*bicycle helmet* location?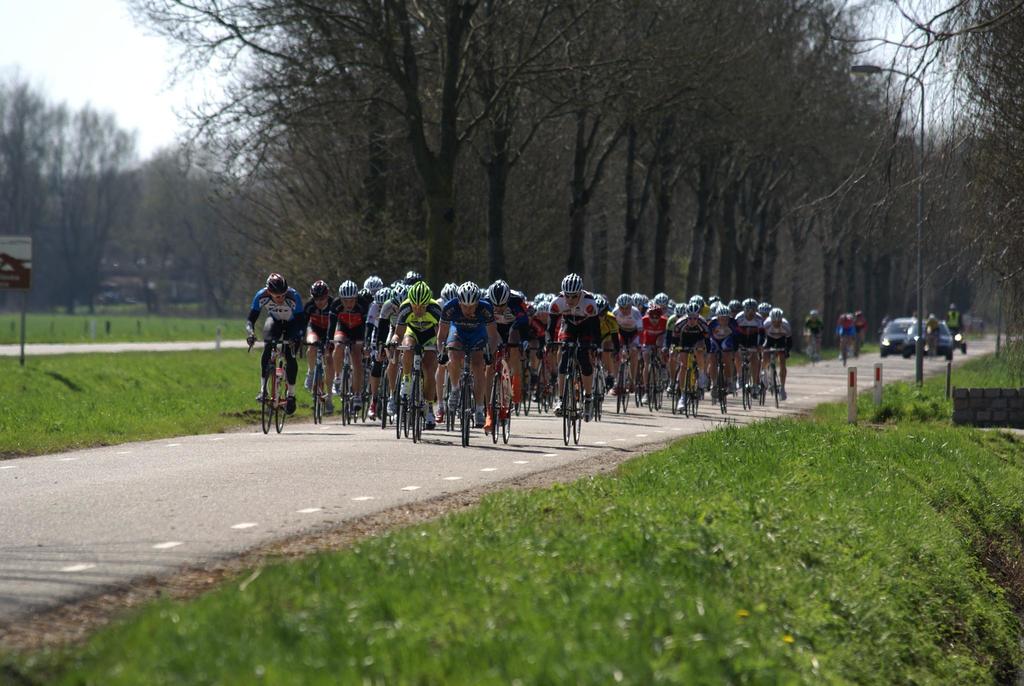
x1=671 y1=303 x2=687 y2=315
